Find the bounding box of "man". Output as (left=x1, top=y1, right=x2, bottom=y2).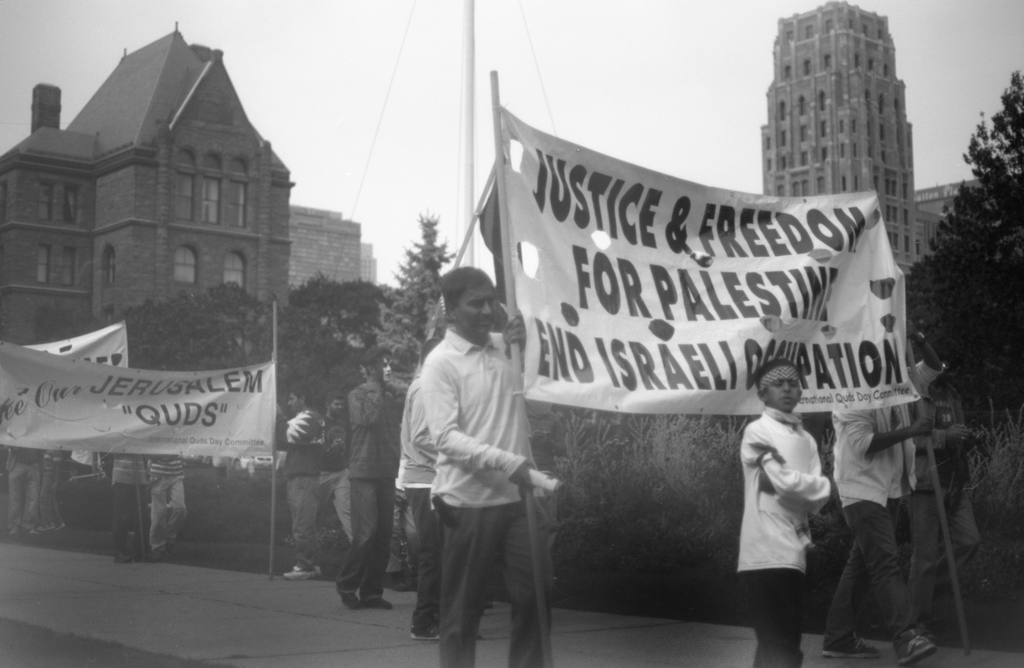
(left=5, top=447, right=44, bottom=536).
